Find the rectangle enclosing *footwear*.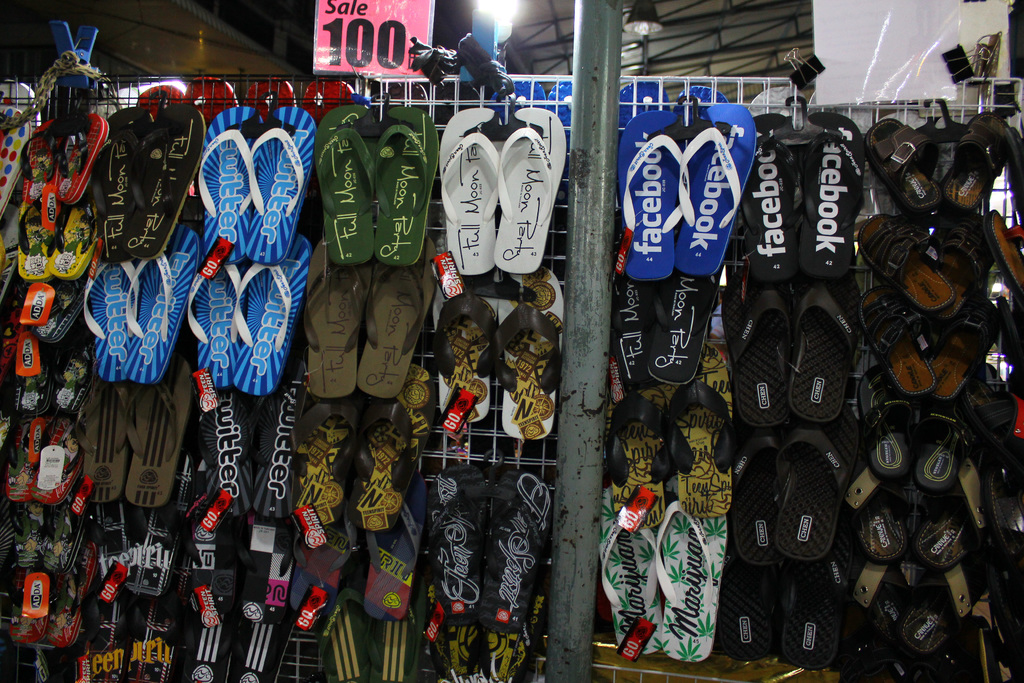
(604, 103, 683, 272).
